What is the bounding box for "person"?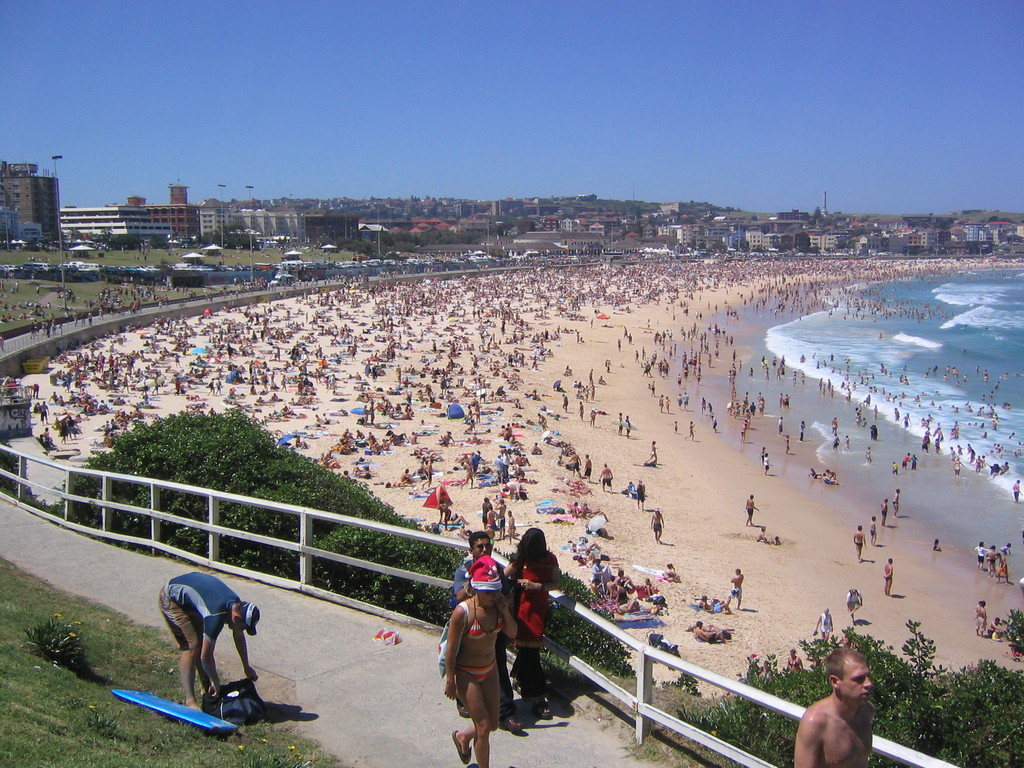
765 451 771 476.
